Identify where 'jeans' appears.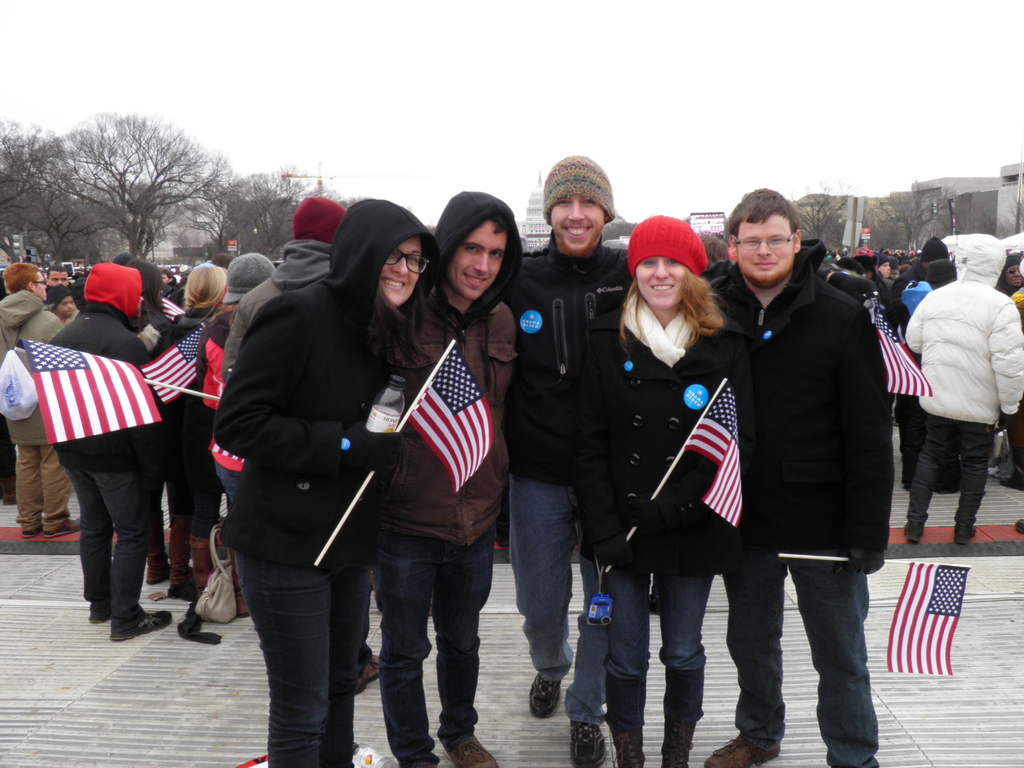
Appears at [63,468,157,615].
